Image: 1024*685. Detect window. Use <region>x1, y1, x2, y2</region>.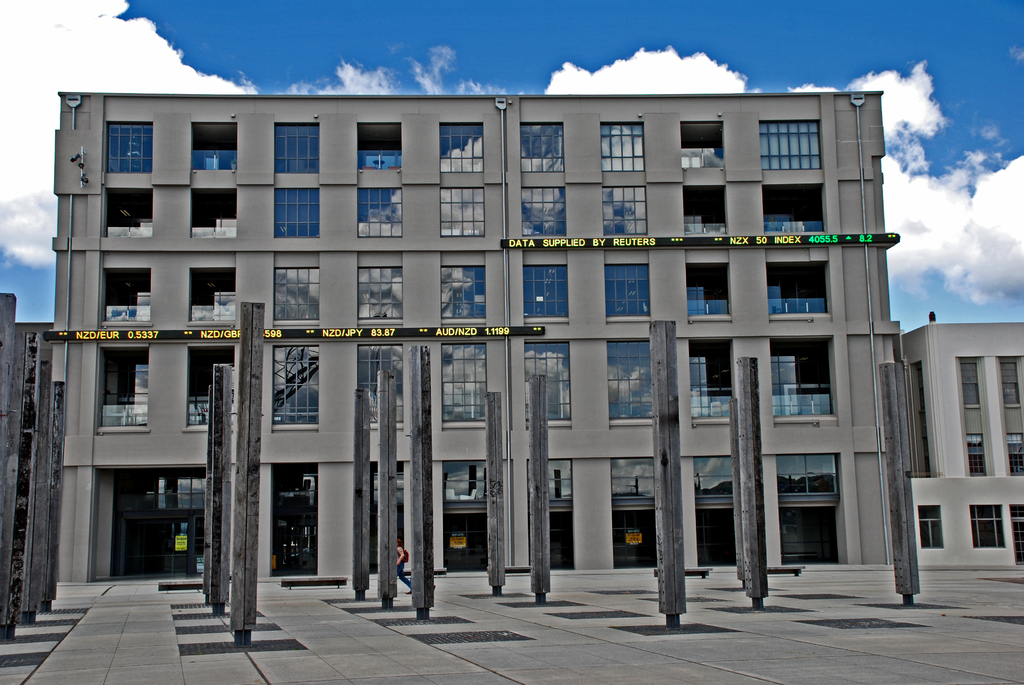
<region>519, 119, 563, 174</region>.
